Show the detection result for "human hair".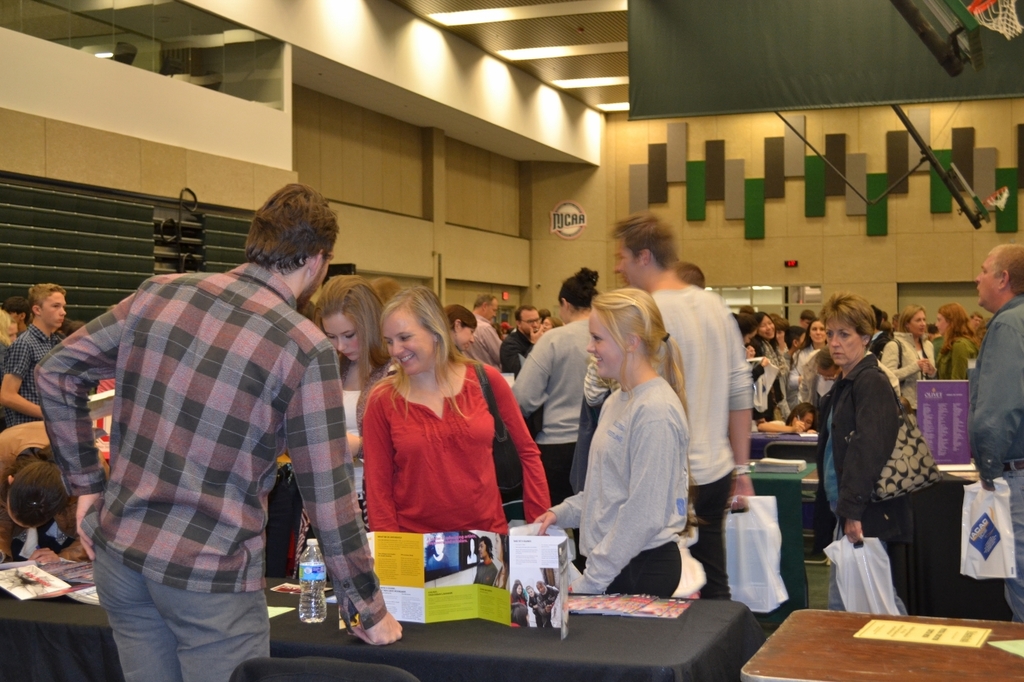
region(673, 261, 706, 288).
